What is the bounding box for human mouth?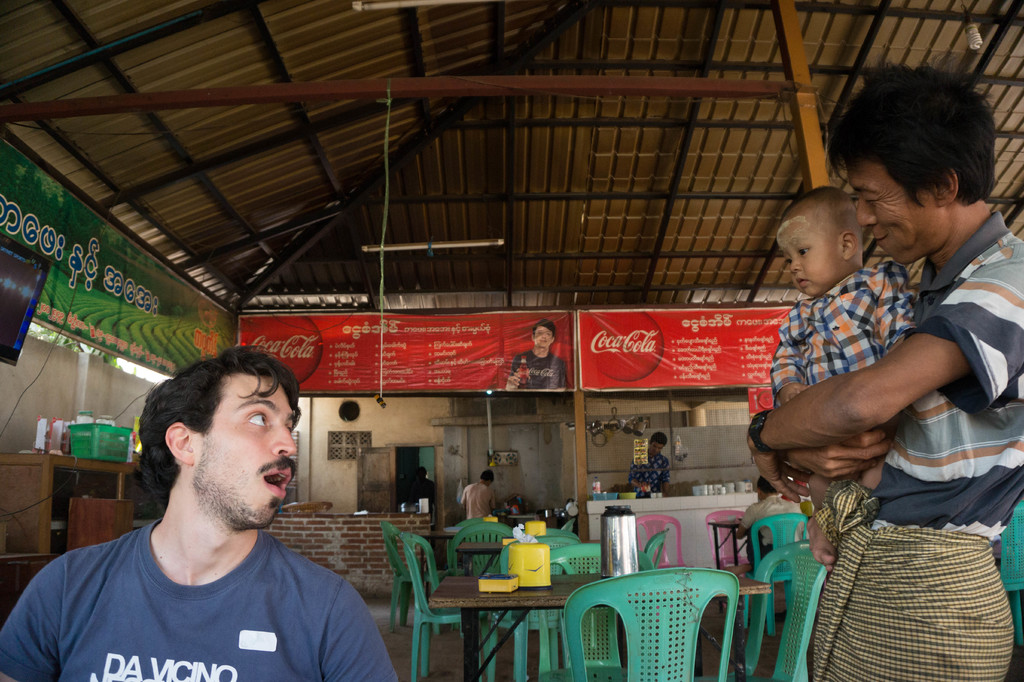
box(794, 276, 810, 288).
